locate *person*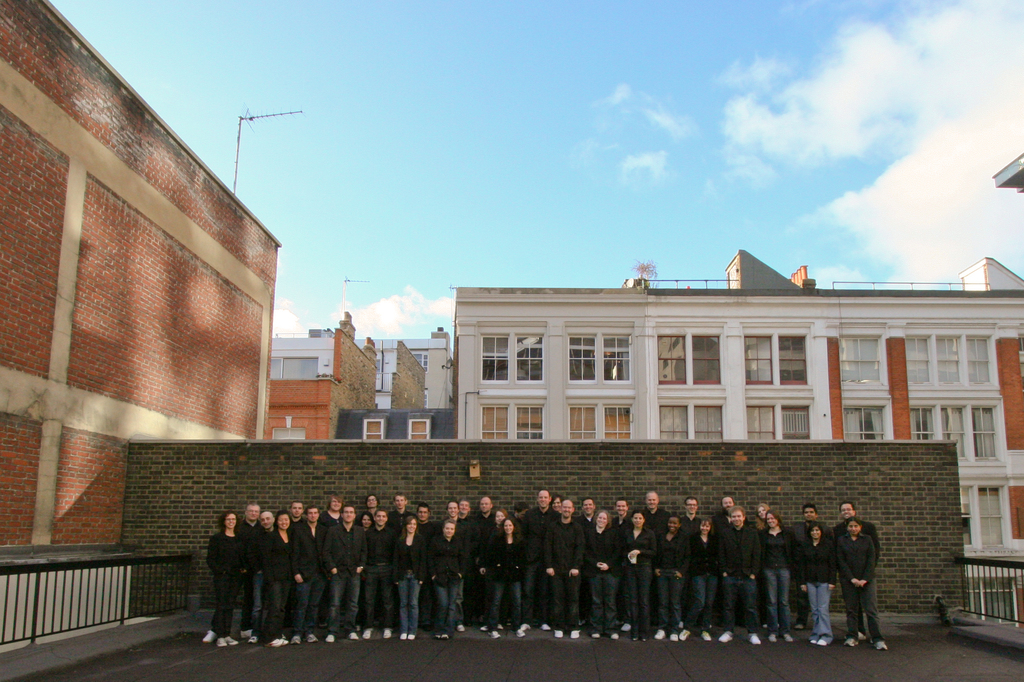
(left=425, top=519, right=464, bottom=633)
